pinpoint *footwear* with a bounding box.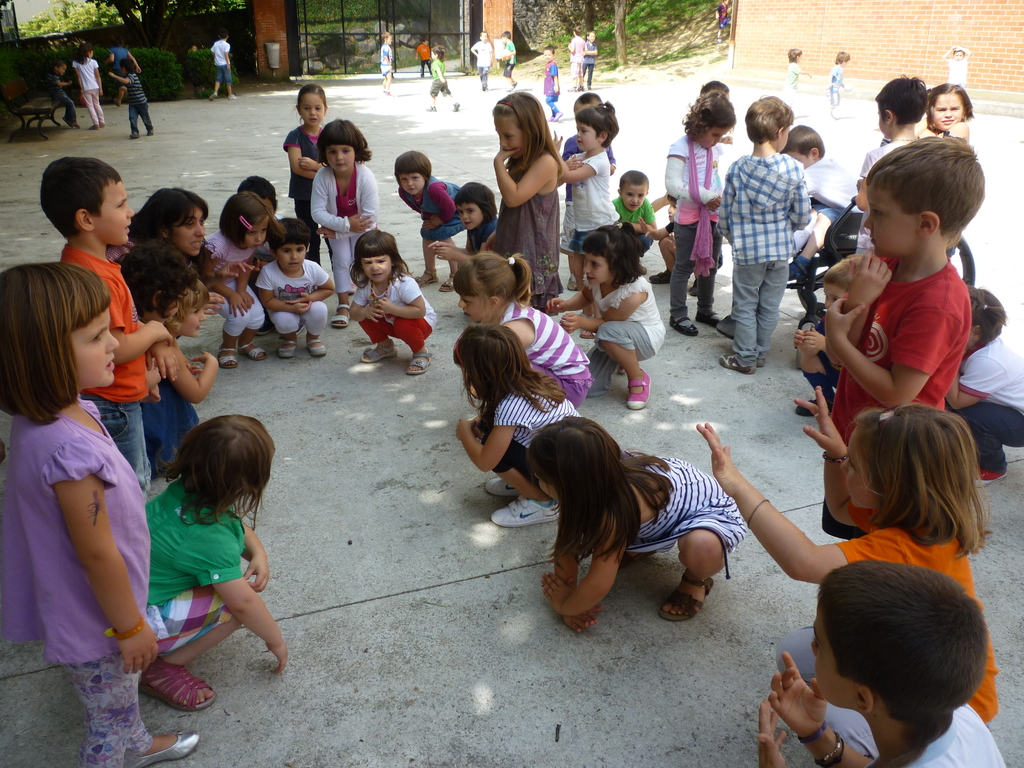
{"x1": 721, "y1": 352, "x2": 755, "y2": 375}.
